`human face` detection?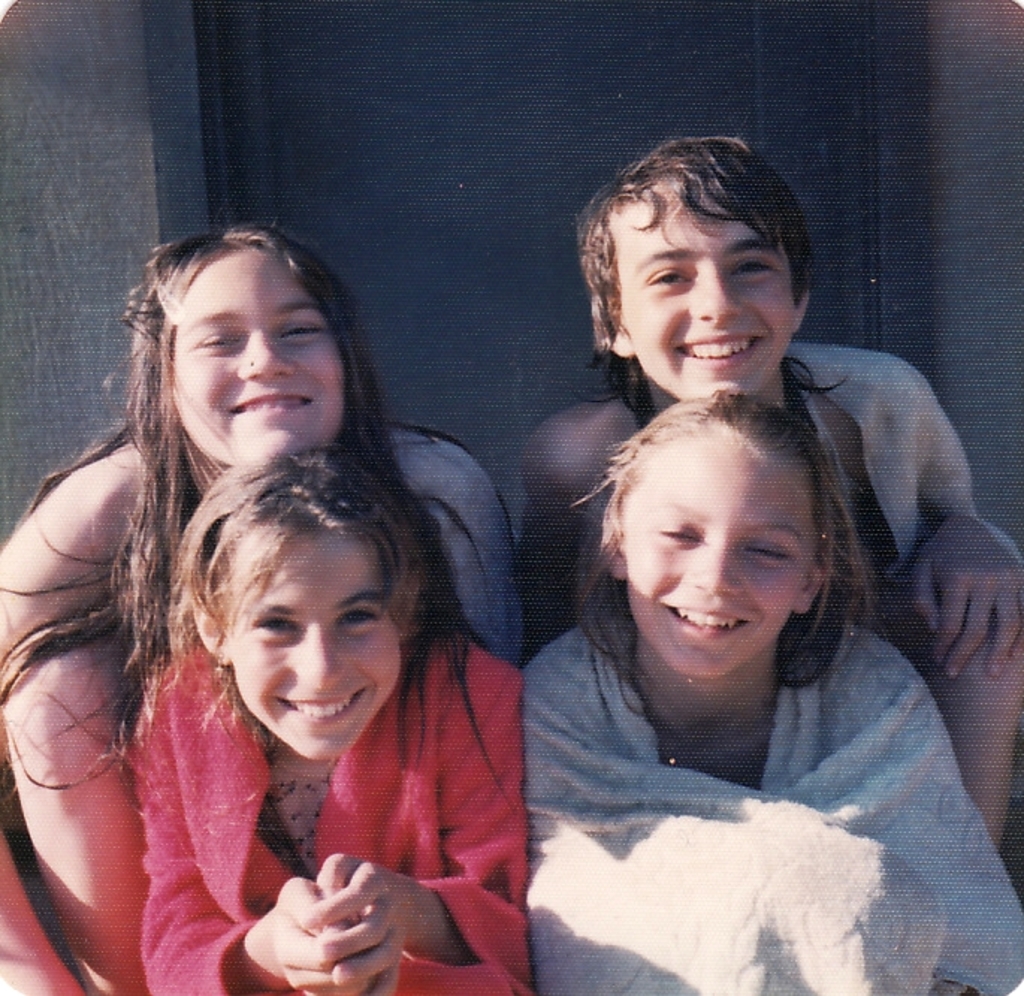
[x1=622, y1=440, x2=818, y2=679]
